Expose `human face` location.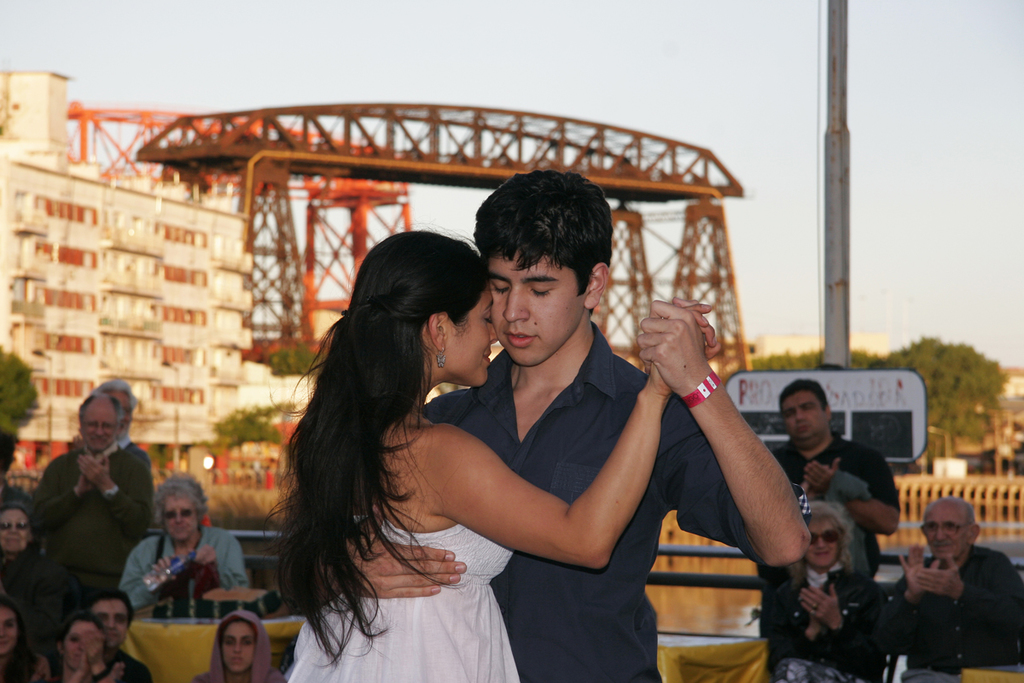
Exposed at (x1=93, y1=599, x2=131, y2=640).
